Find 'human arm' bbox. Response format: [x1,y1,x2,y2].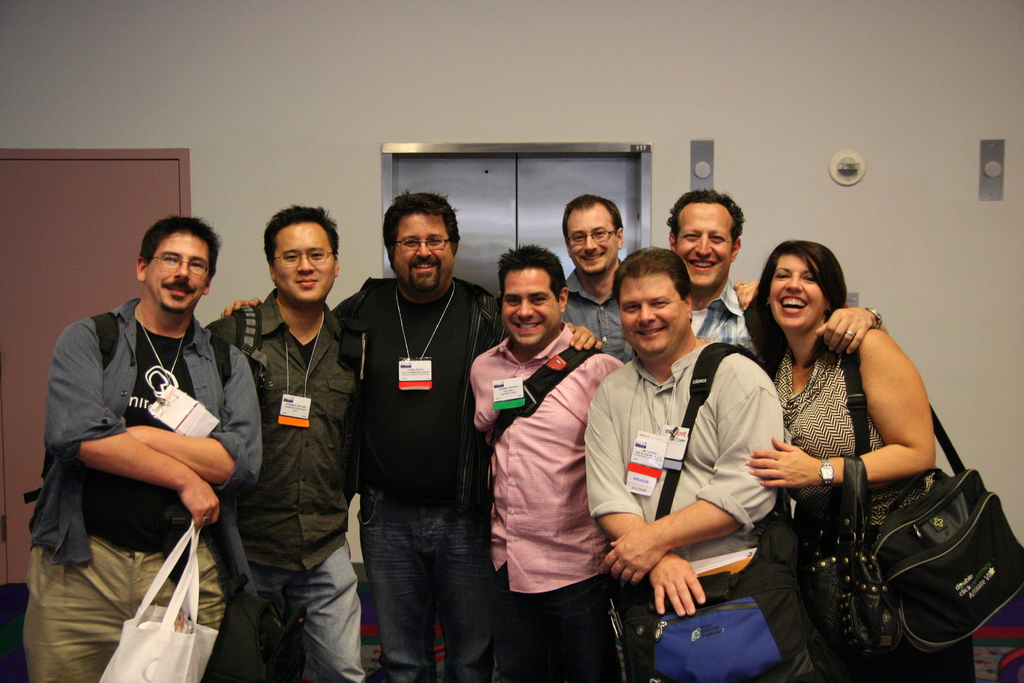
[485,292,604,356].
